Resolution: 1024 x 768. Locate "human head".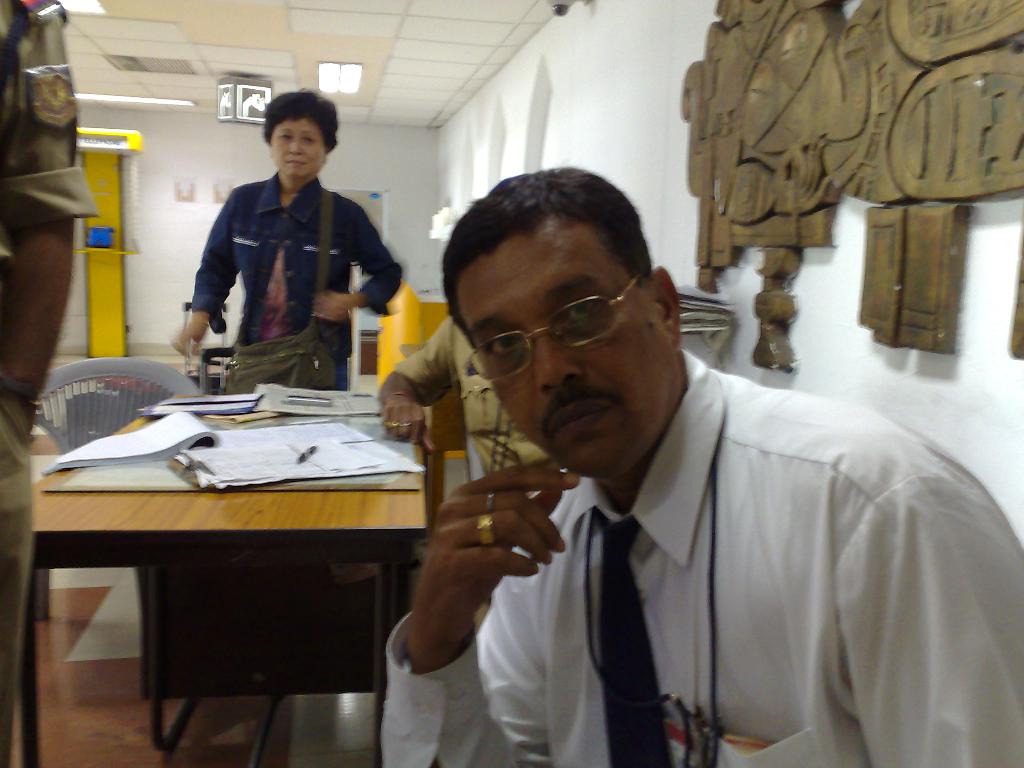
bbox(424, 172, 684, 449).
